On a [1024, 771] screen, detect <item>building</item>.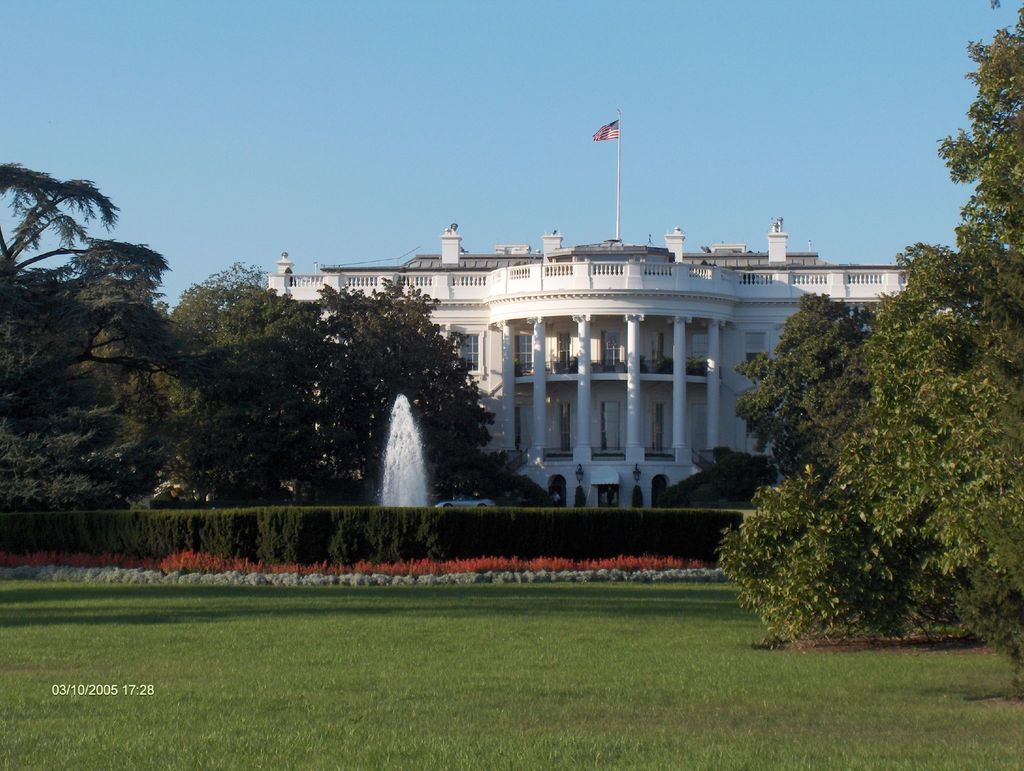
[267,217,953,508].
